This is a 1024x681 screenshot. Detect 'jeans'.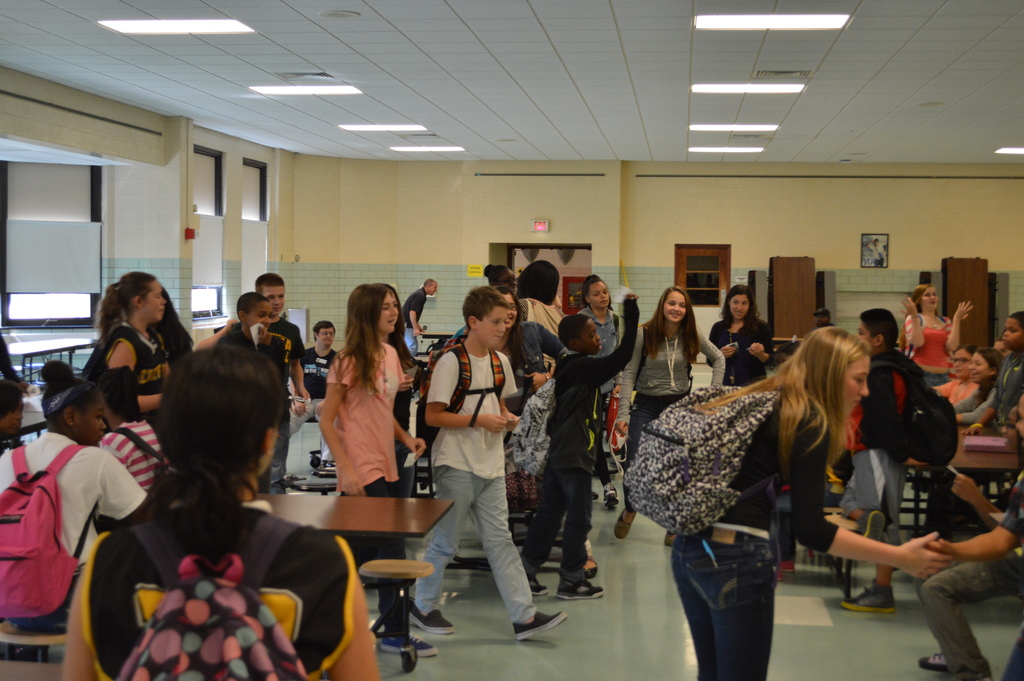
rect(414, 463, 535, 626).
